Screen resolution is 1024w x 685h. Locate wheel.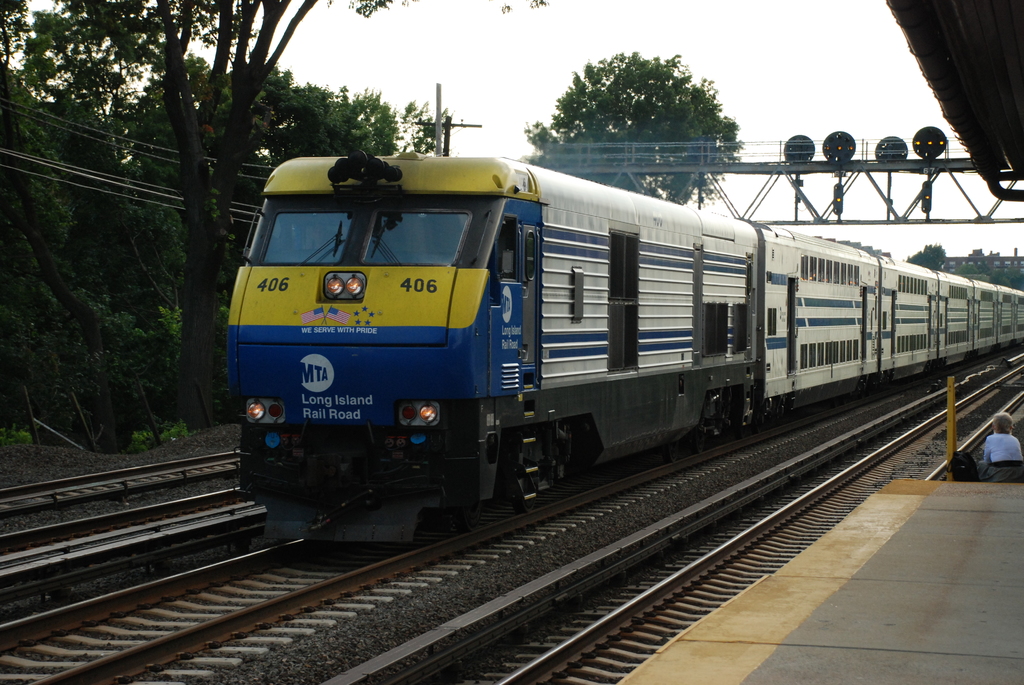
(left=494, top=480, right=520, bottom=522).
